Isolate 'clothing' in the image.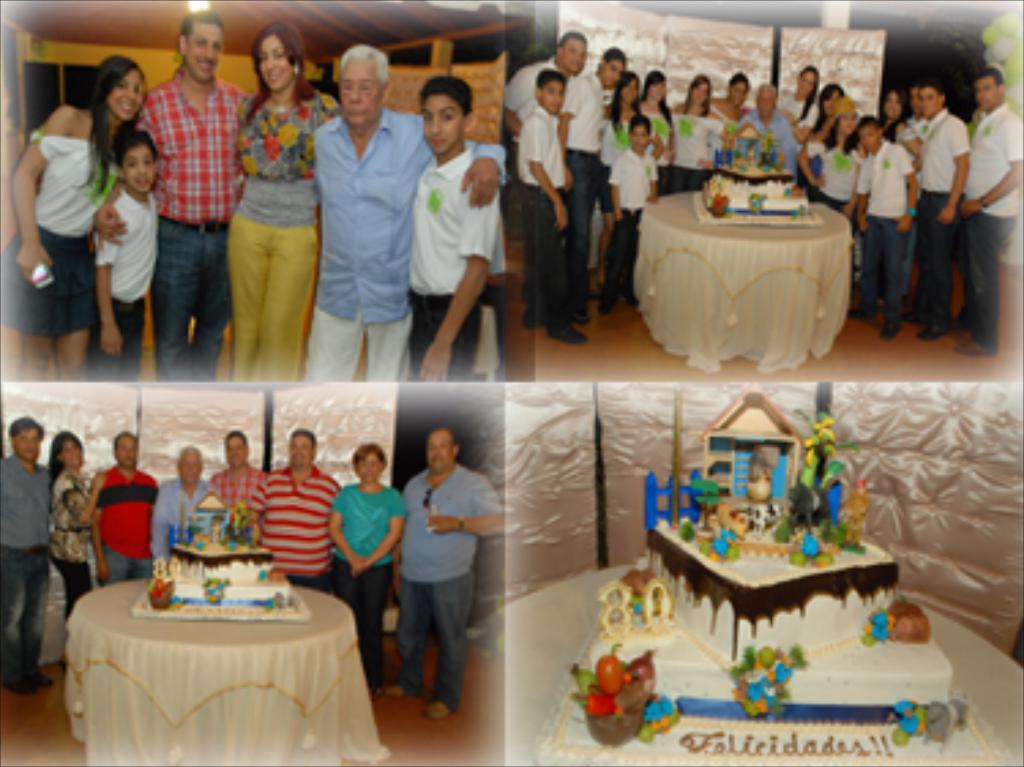
Isolated region: [left=232, top=85, right=347, bottom=385].
